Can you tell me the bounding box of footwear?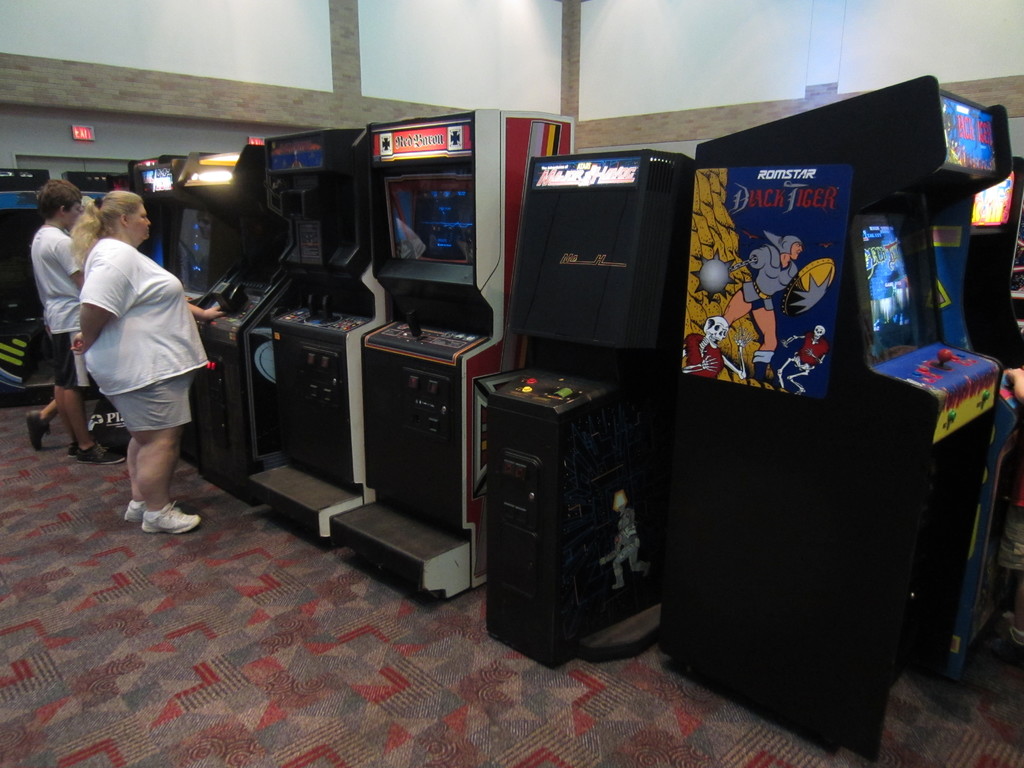
BBox(25, 412, 49, 450).
